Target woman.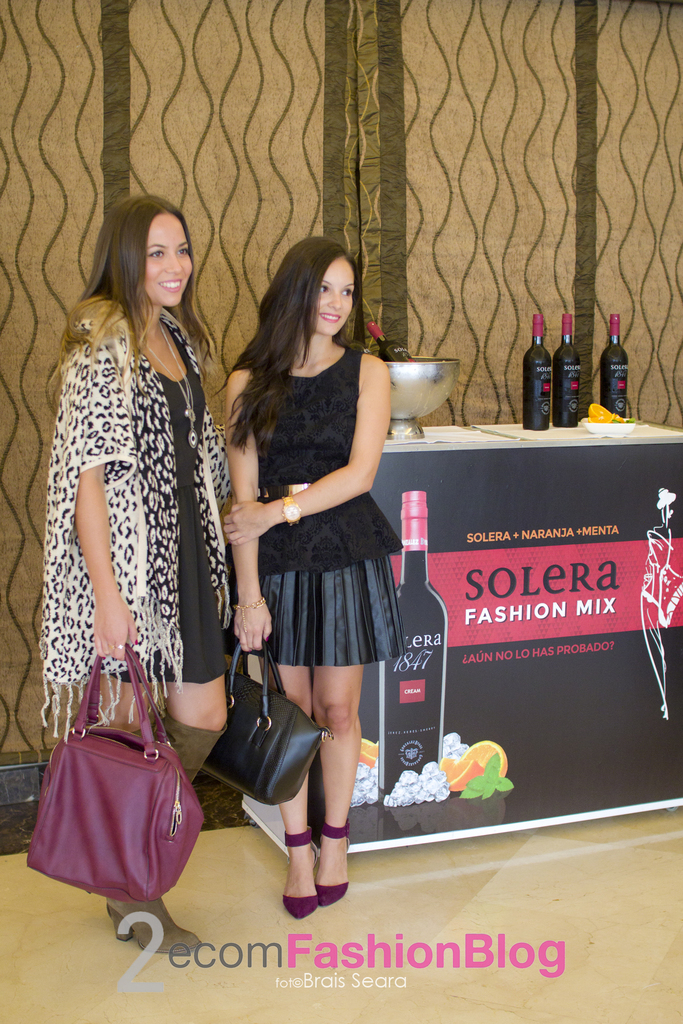
Target region: bbox=(44, 195, 236, 944).
